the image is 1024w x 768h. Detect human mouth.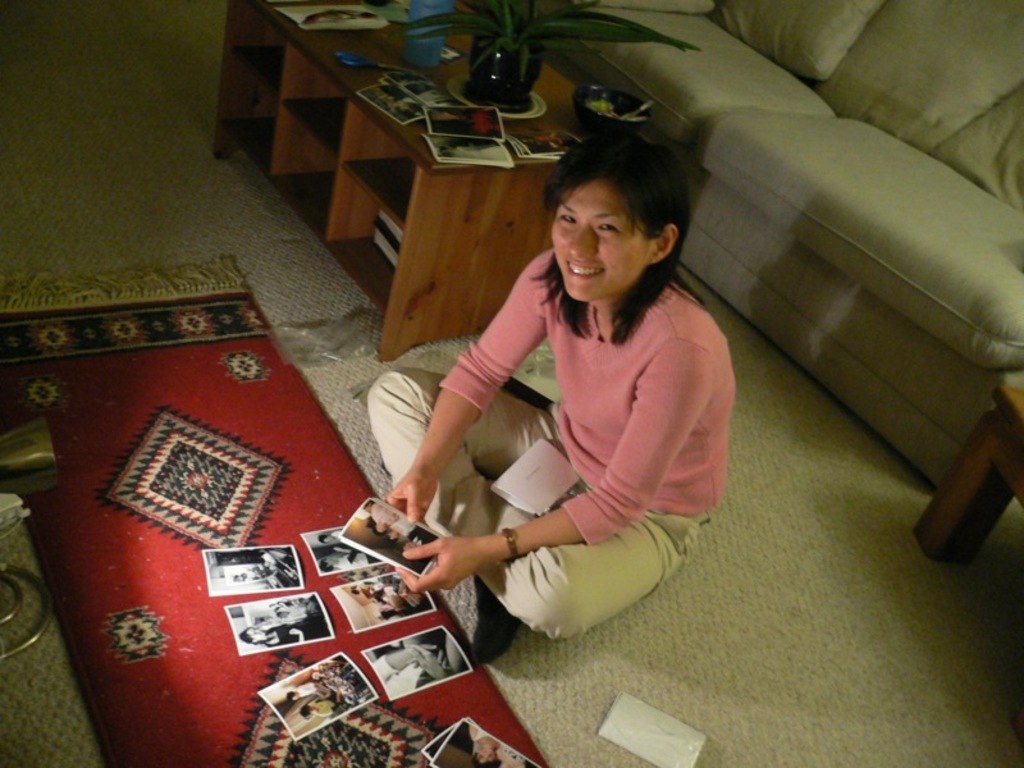
Detection: select_region(564, 255, 599, 275).
